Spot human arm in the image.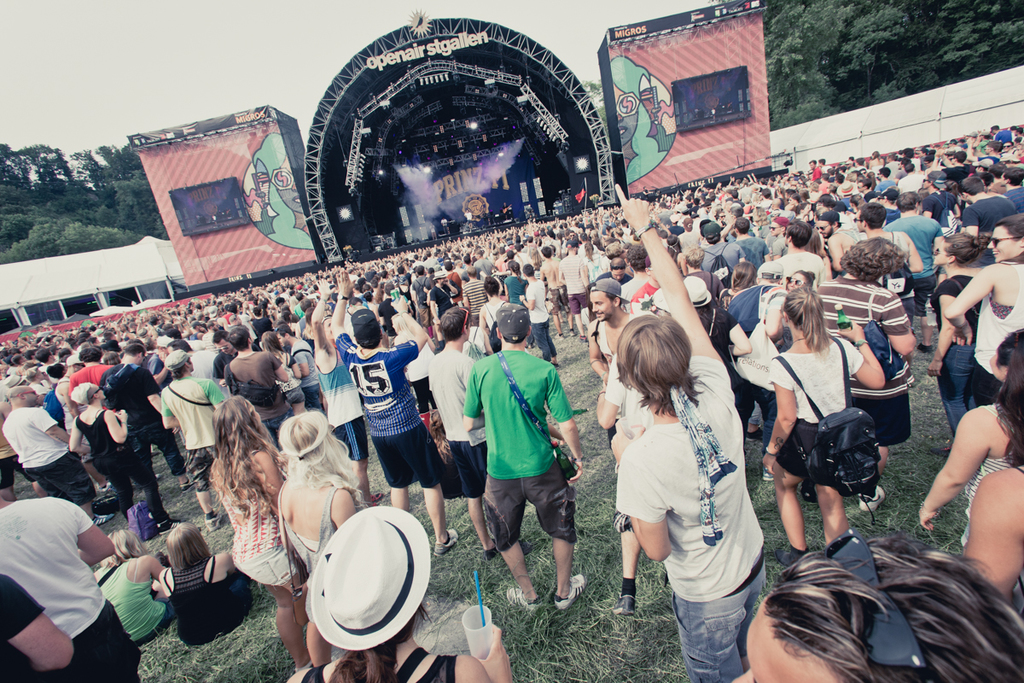
human arm found at pyautogui.locateOnScreen(104, 405, 132, 444).
